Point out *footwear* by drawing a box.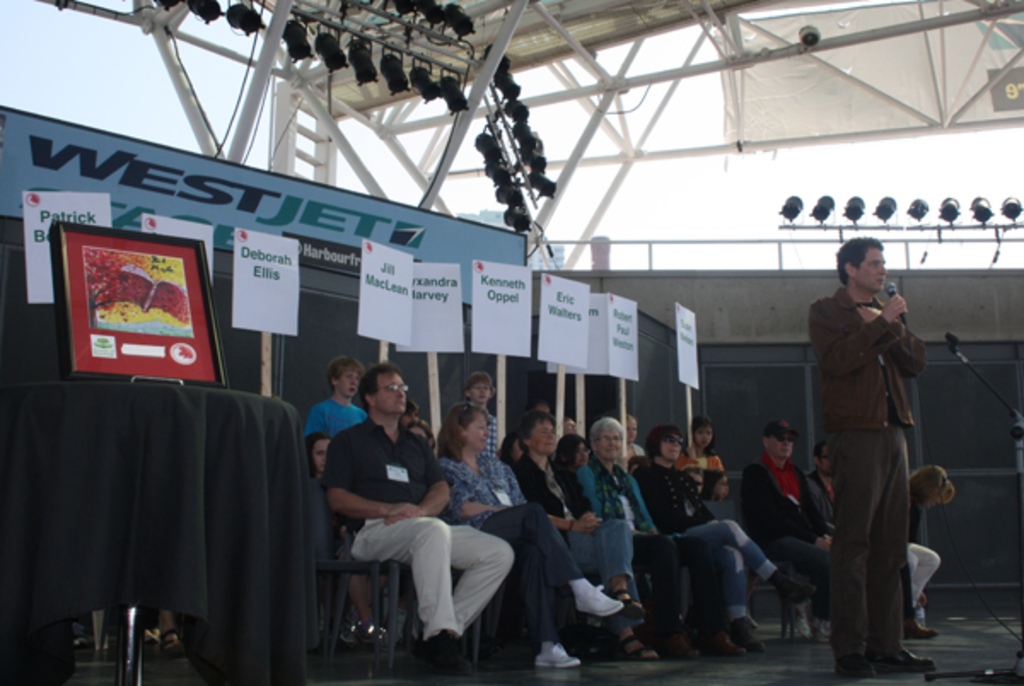
794 604 811 637.
